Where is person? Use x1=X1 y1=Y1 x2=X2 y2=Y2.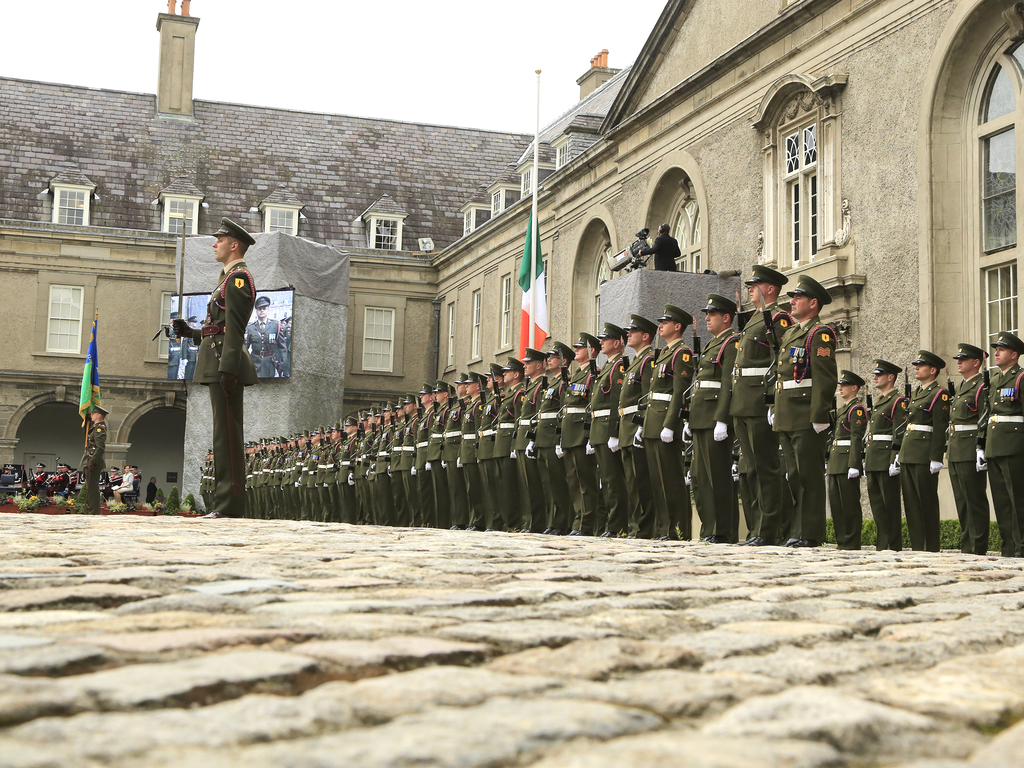
x1=653 y1=222 x2=684 y2=268.
